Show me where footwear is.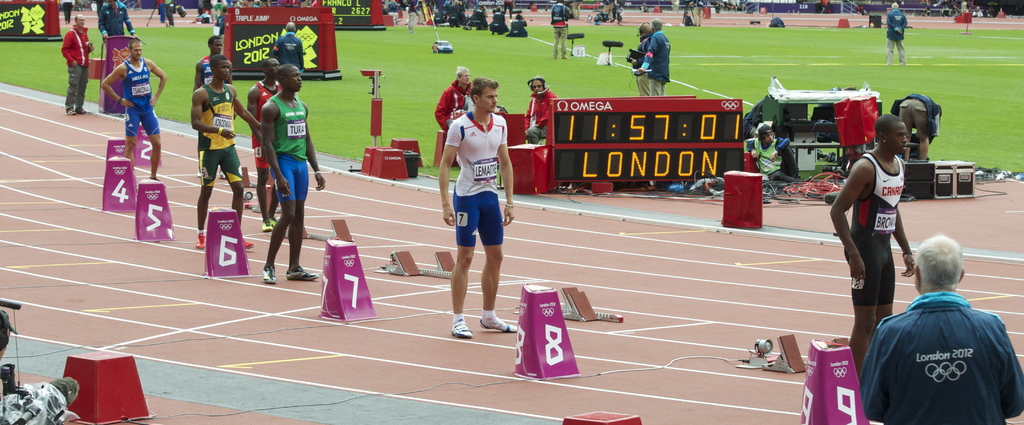
footwear is at bbox(260, 215, 273, 231).
